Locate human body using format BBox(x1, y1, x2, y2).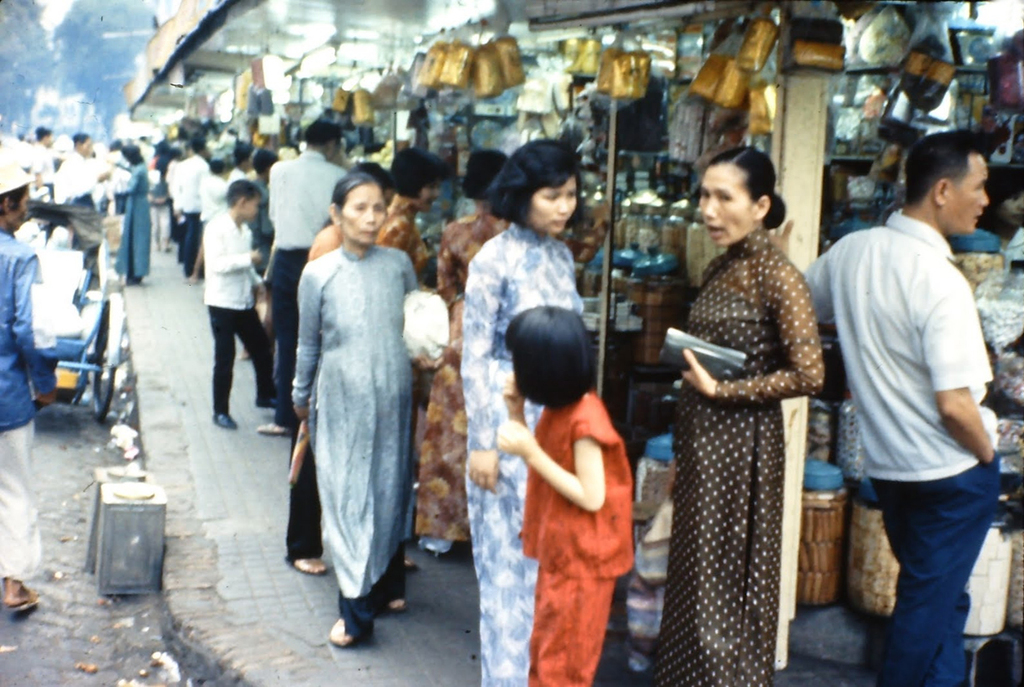
BBox(114, 142, 155, 288).
